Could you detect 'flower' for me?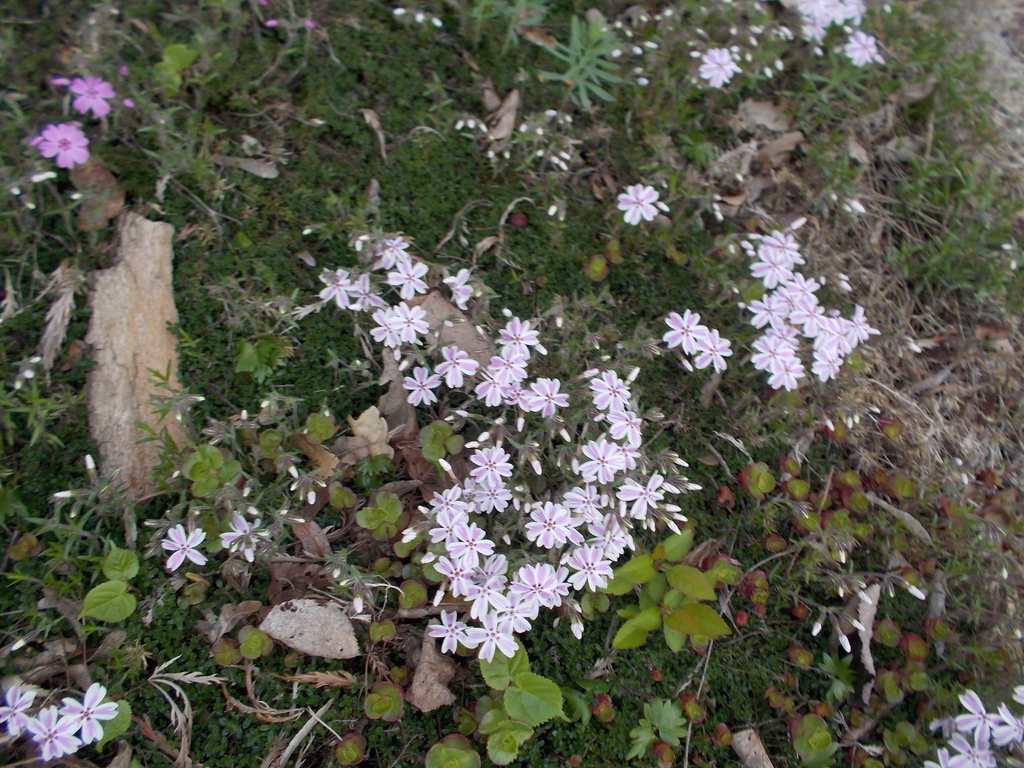
Detection result: 697:44:742:86.
